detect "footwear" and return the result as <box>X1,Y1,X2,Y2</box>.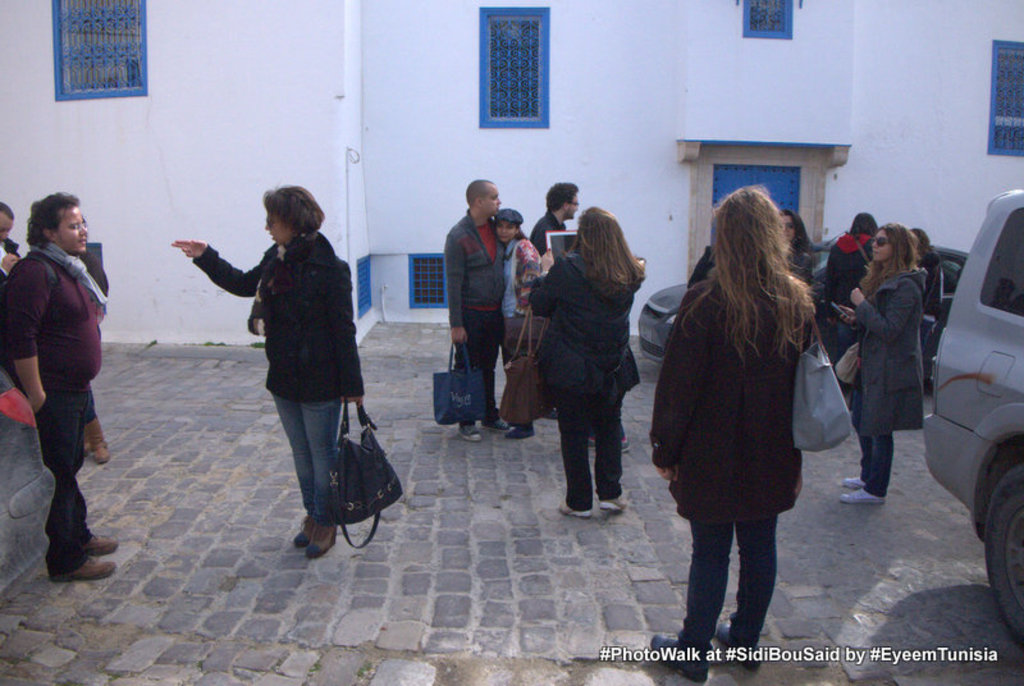
<box>840,486,884,506</box>.
